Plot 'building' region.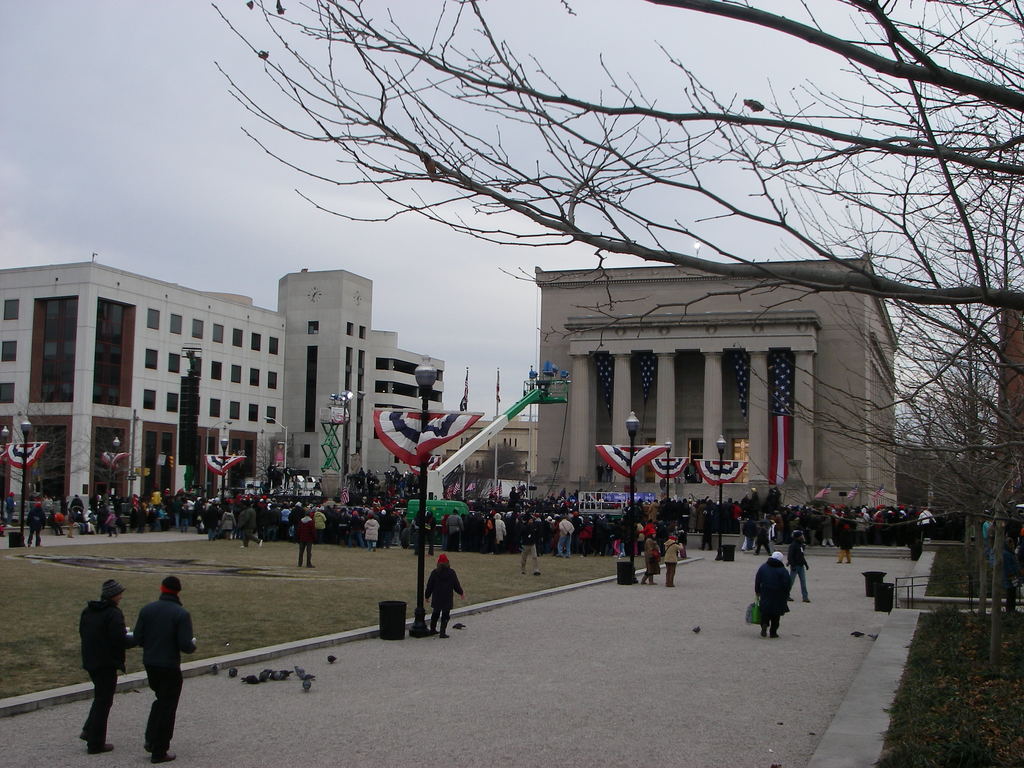
Plotted at box=[0, 263, 284, 524].
